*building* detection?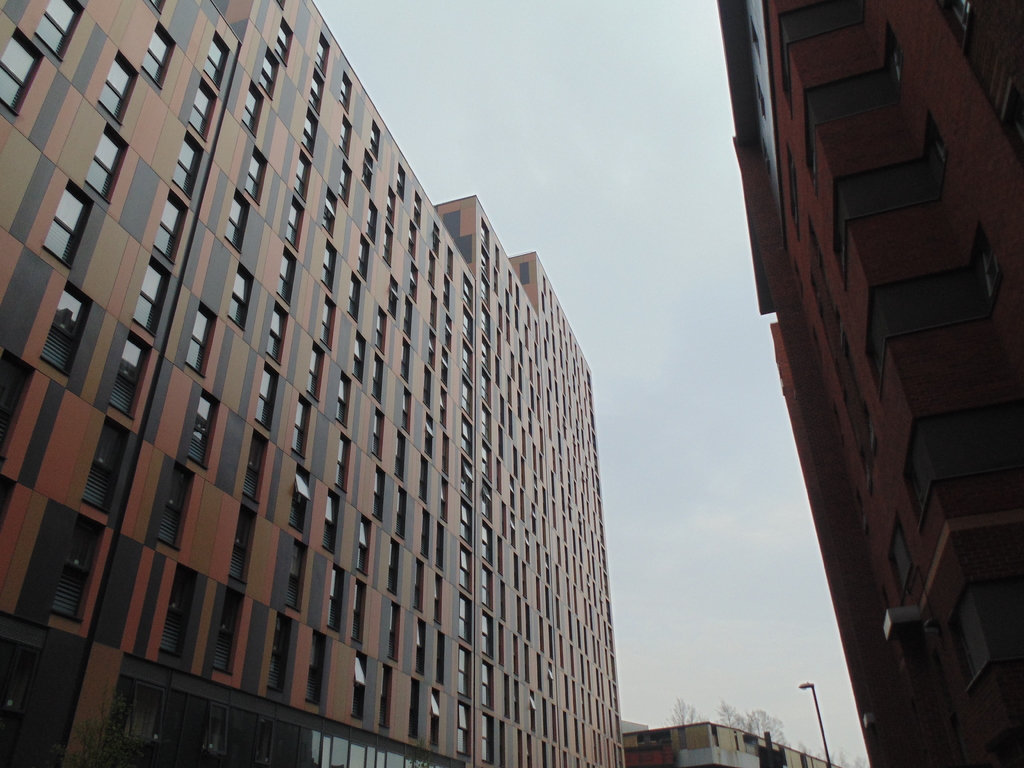
BBox(0, 0, 627, 767)
